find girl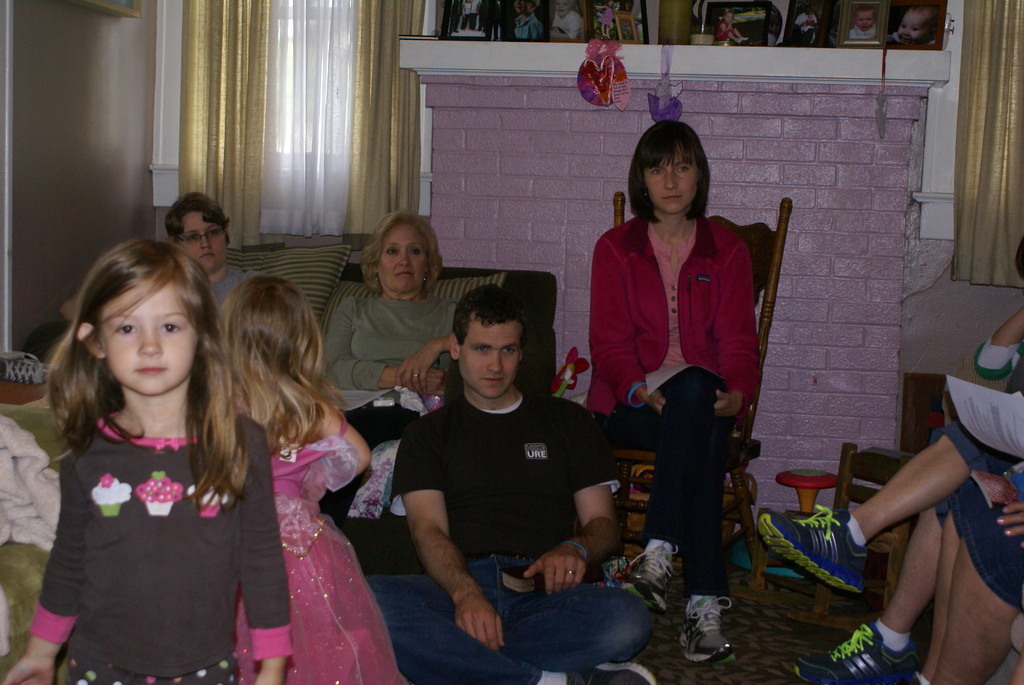
select_region(6, 238, 289, 684)
